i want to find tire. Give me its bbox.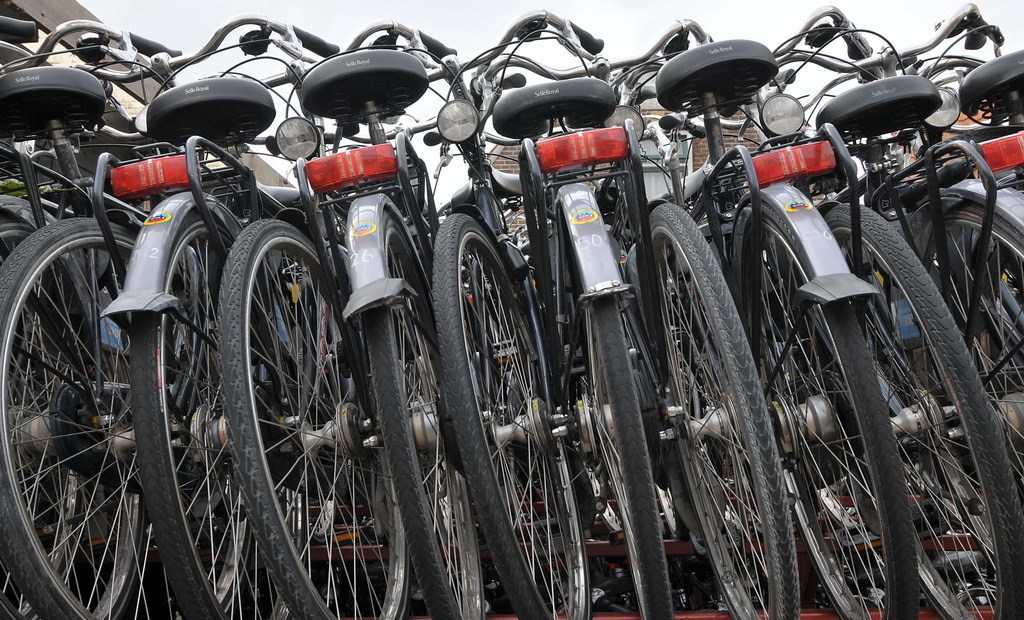
Rect(342, 193, 483, 619).
